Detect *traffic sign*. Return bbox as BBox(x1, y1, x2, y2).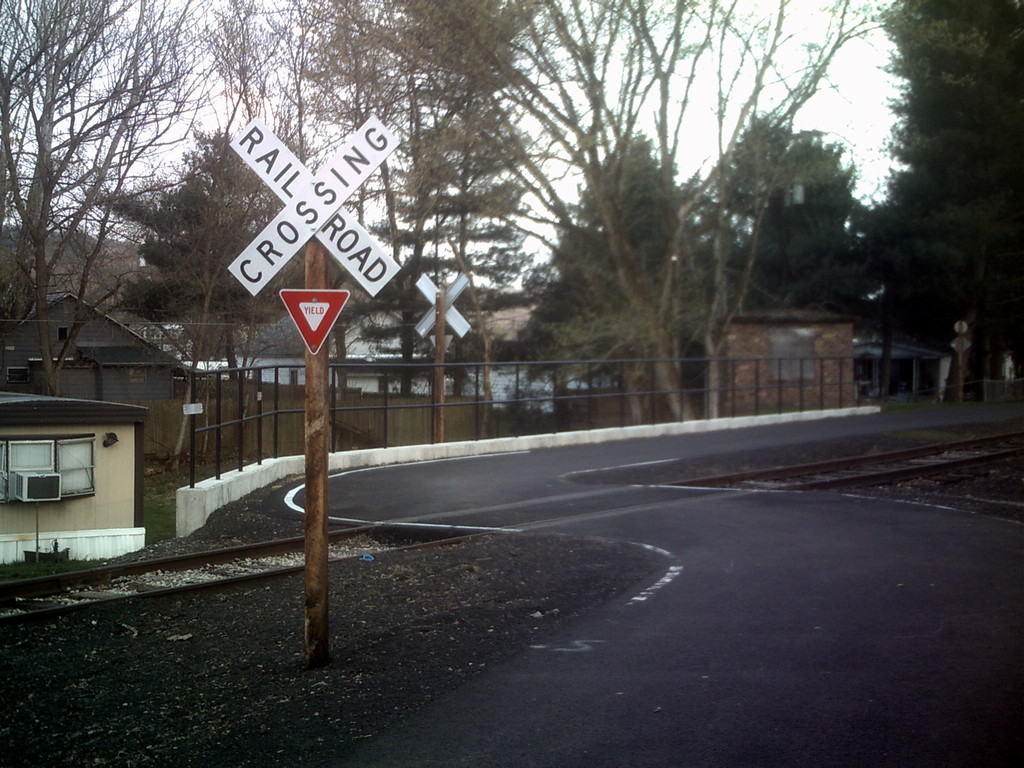
BBox(223, 114, 408, 295).
